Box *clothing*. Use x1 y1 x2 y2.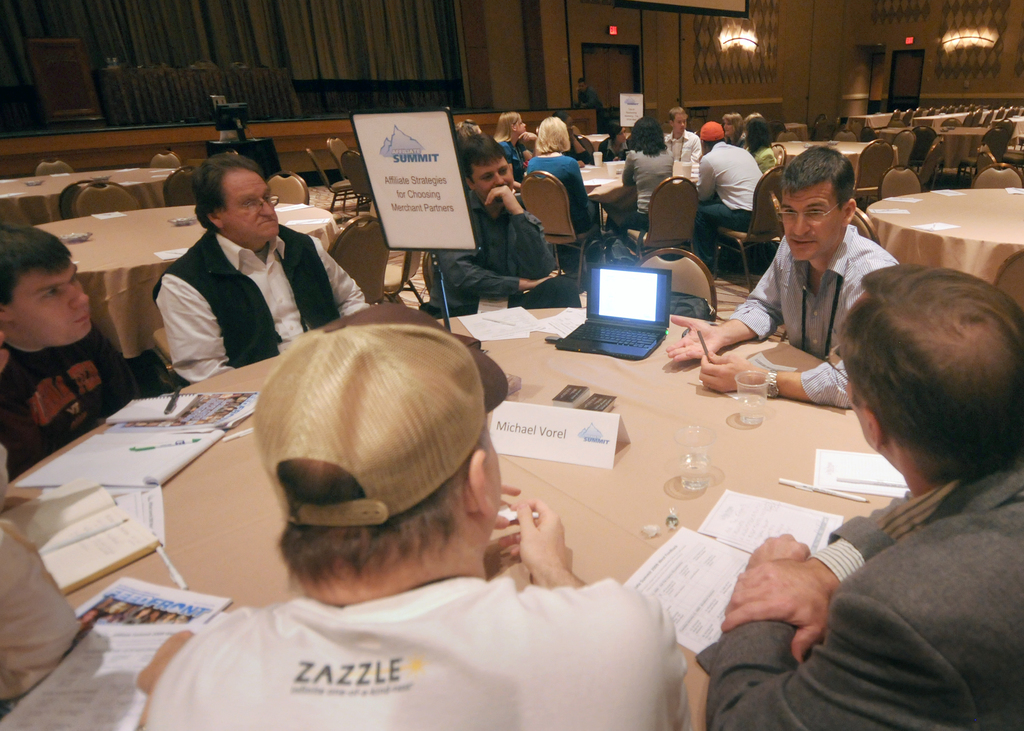
657 119 707 165.
